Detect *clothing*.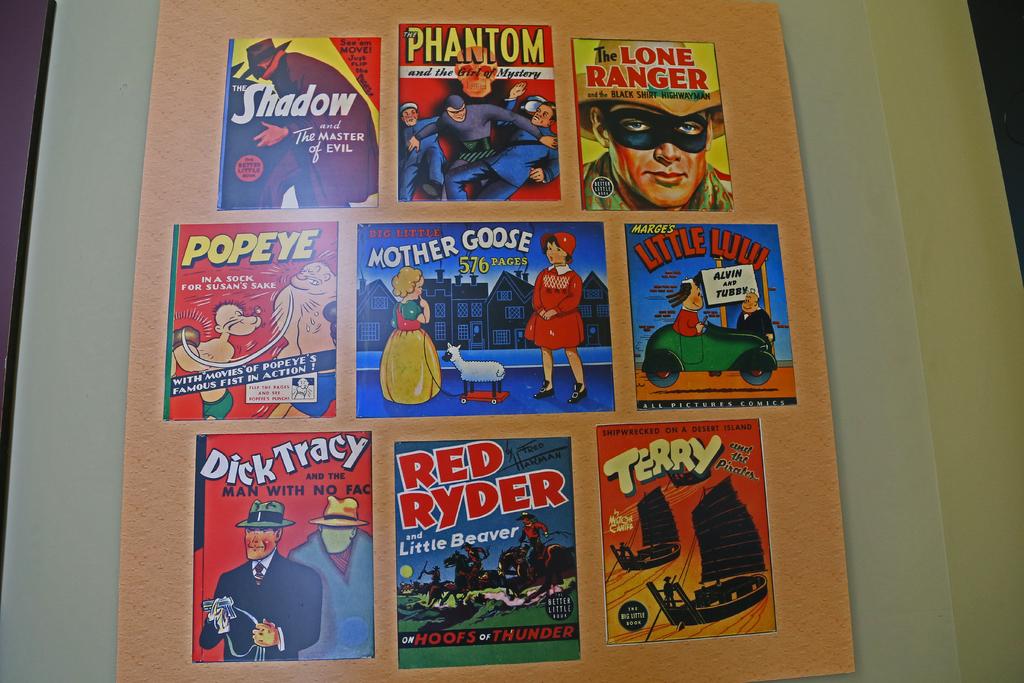
Detected at [400,115,444,201].
